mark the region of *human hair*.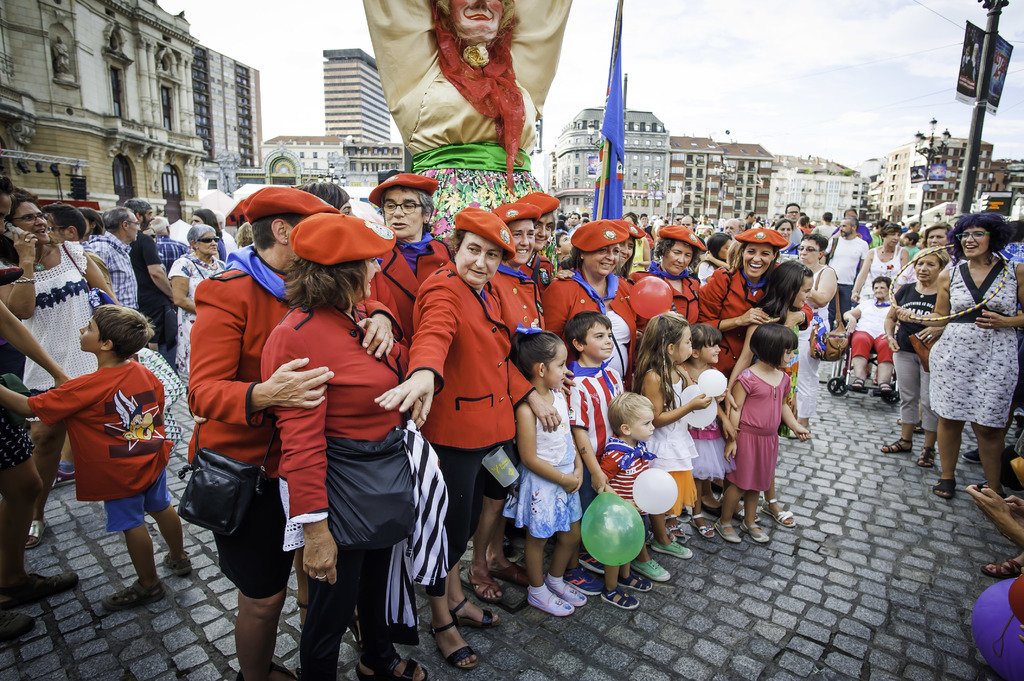
Region: 83,211,104,232.
